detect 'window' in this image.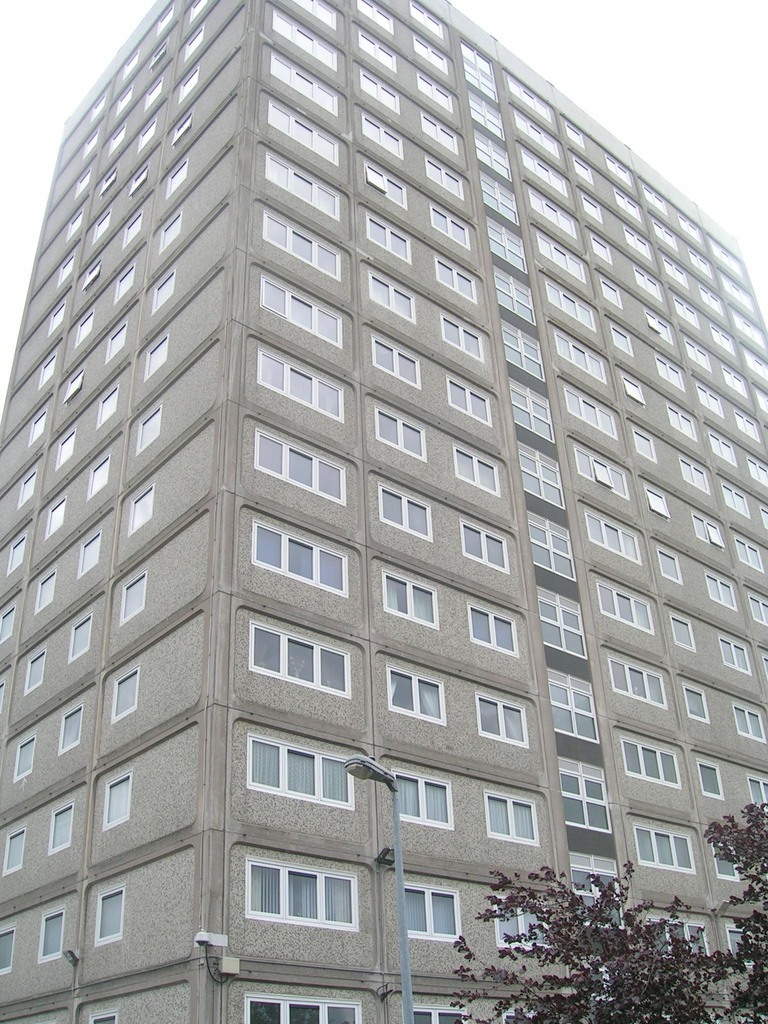
Detection: left=41, top=805, right=76, bottom=854.
